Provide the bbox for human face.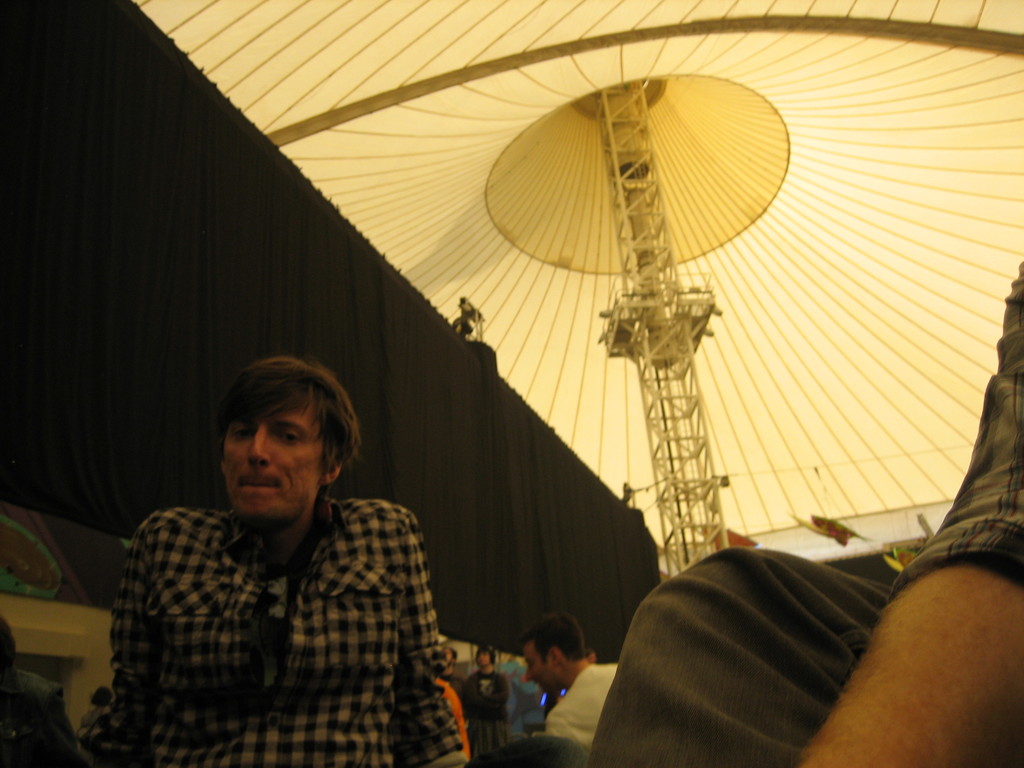
(205,394,339,537).
